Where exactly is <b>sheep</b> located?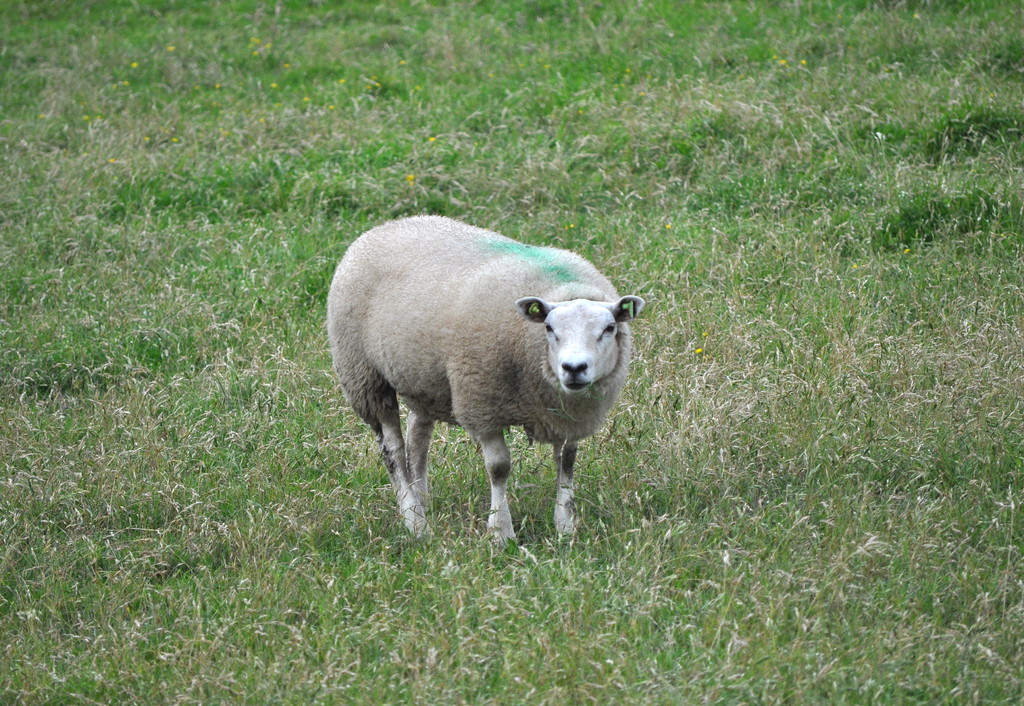
Its bounding box is l=325, t=216, r=648, b=547.
